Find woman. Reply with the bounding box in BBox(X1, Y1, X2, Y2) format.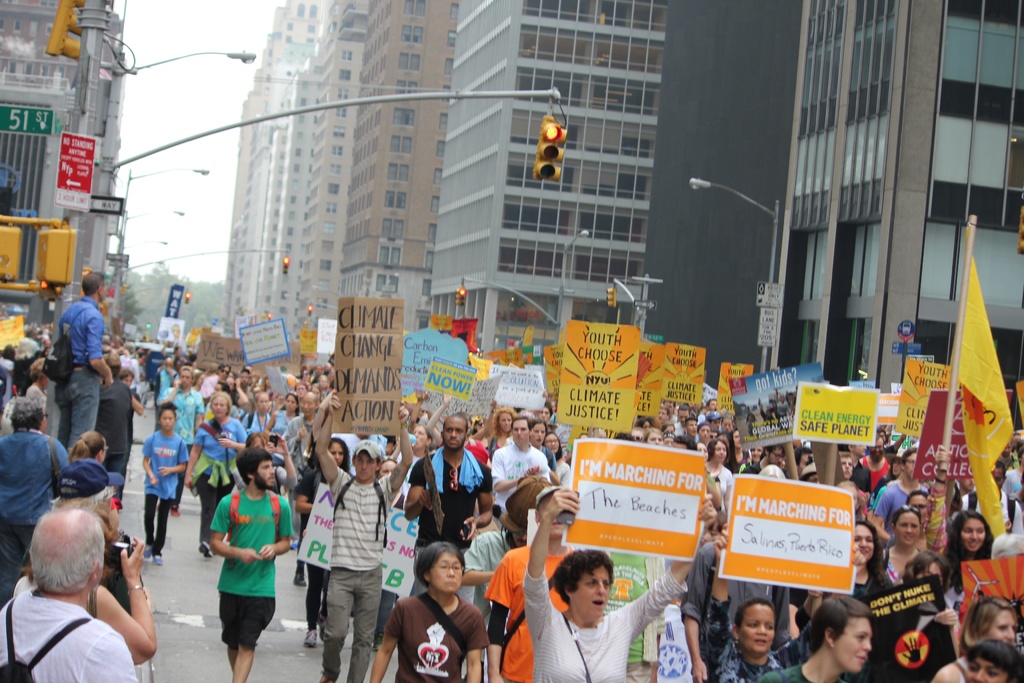
BBox(294, 436, 351, 642).
